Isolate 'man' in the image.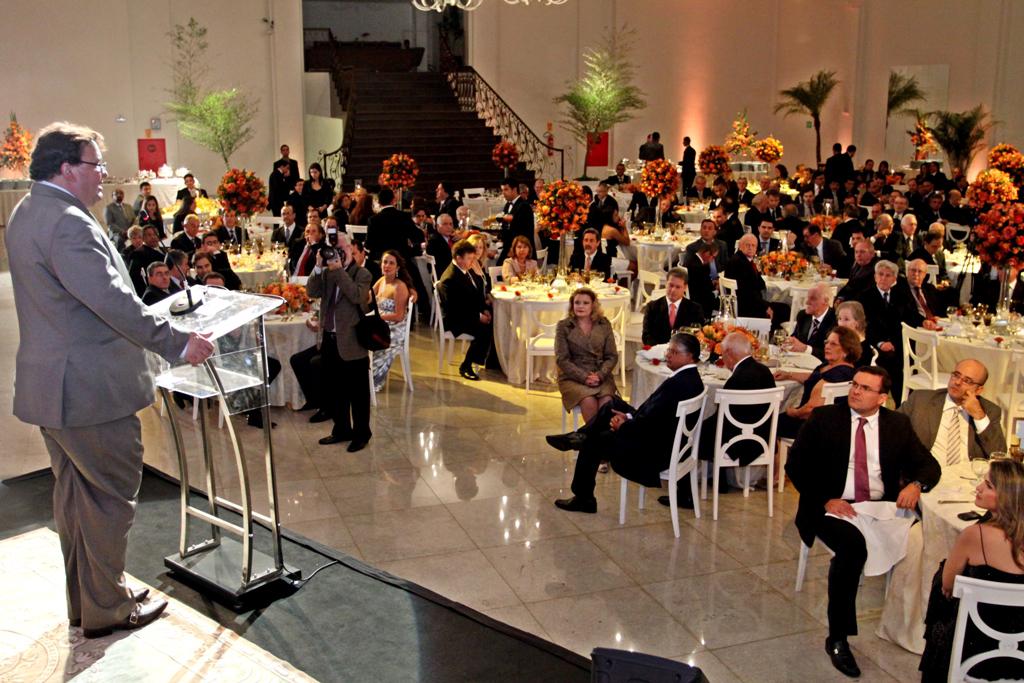
Isolated region: BBox(565, 227, 611, 282).
